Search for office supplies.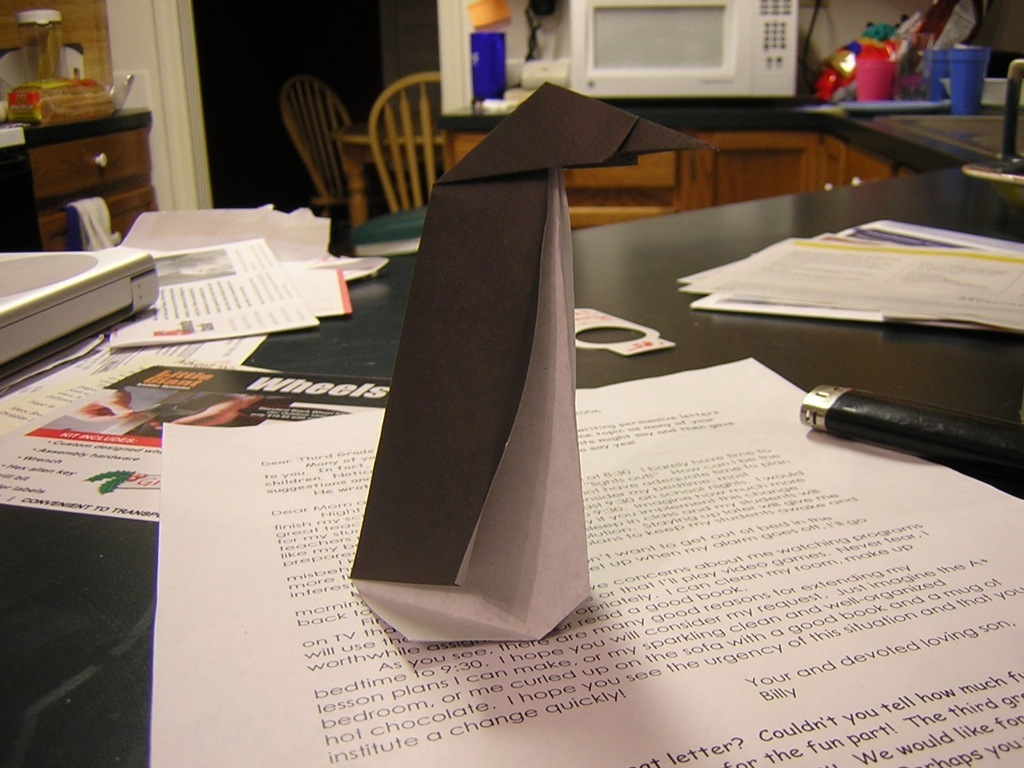
Found at bbox=(923, 42, 988, 116).
